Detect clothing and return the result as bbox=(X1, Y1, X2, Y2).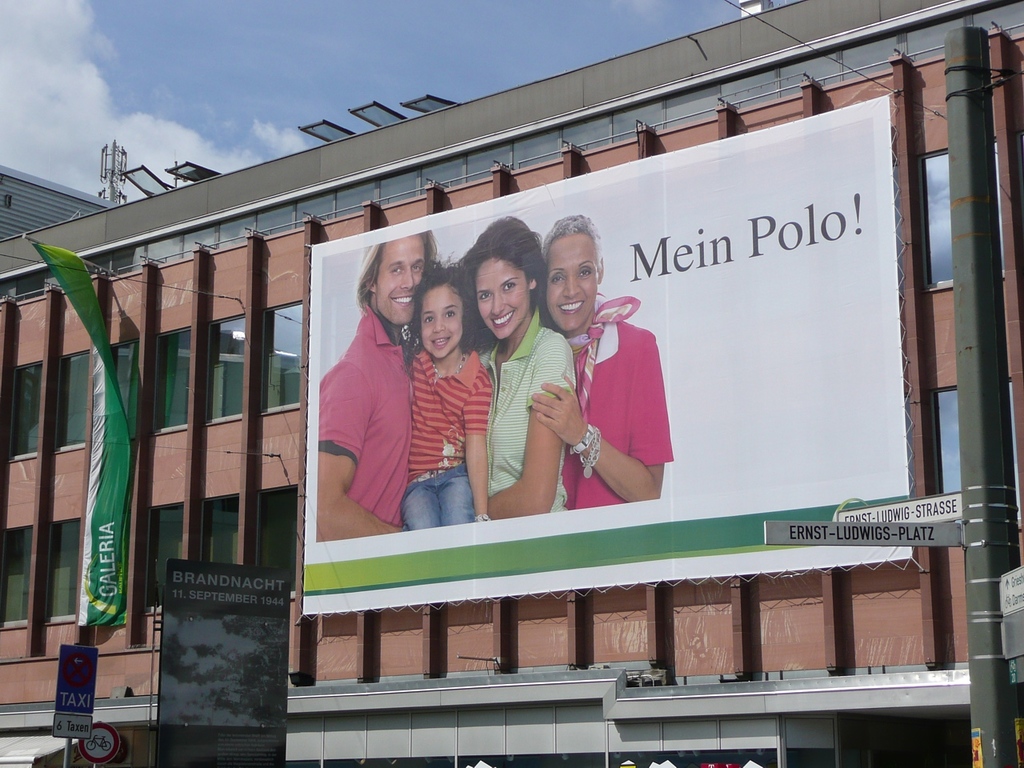
bbox=(478, 310, 573, 510).
